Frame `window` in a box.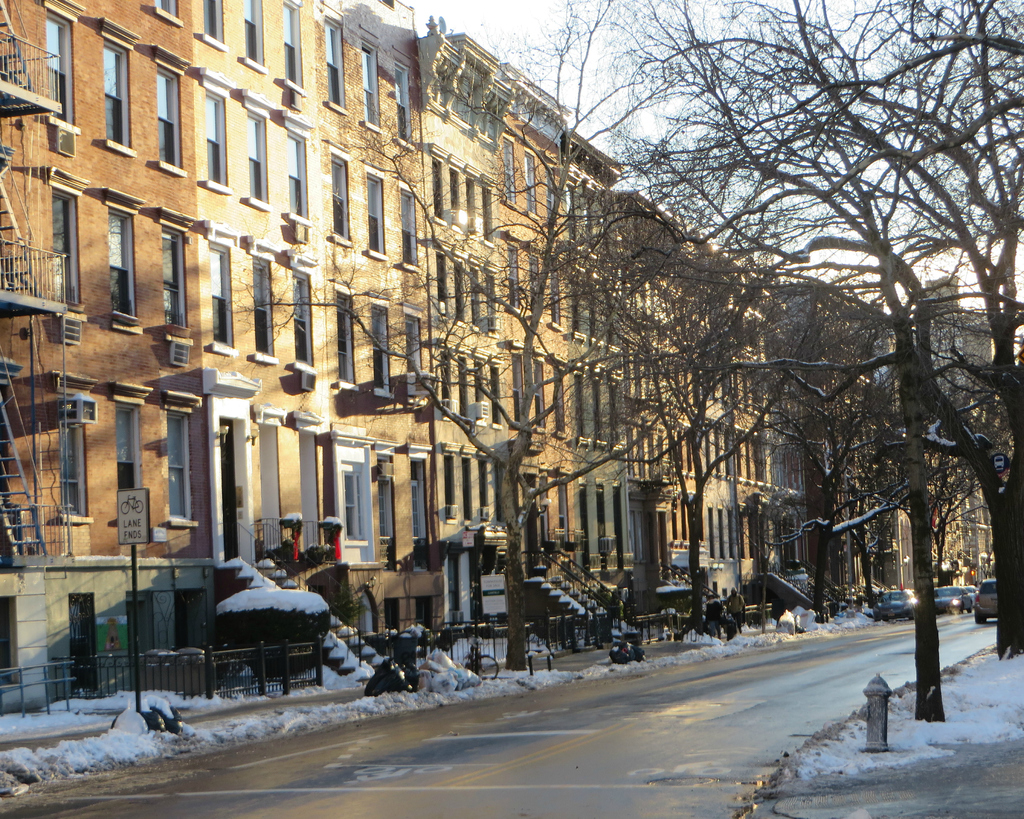
detection(451, 250, 468, 330).
